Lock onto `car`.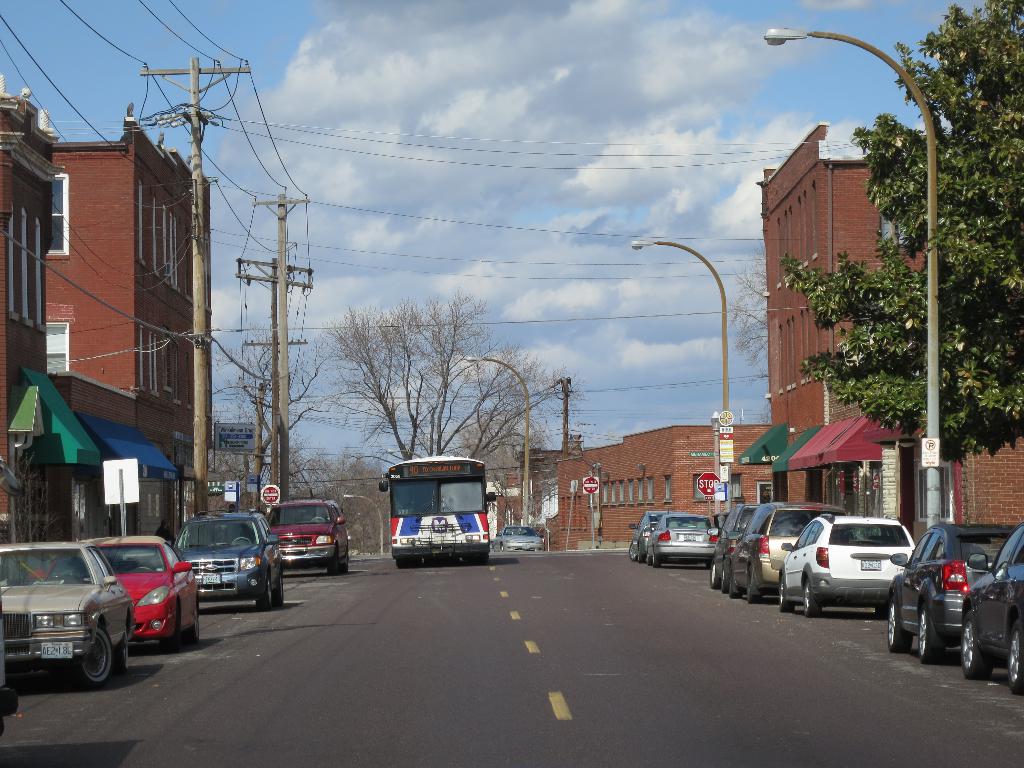
Locked: bbox(172, 509, 285, 612).
